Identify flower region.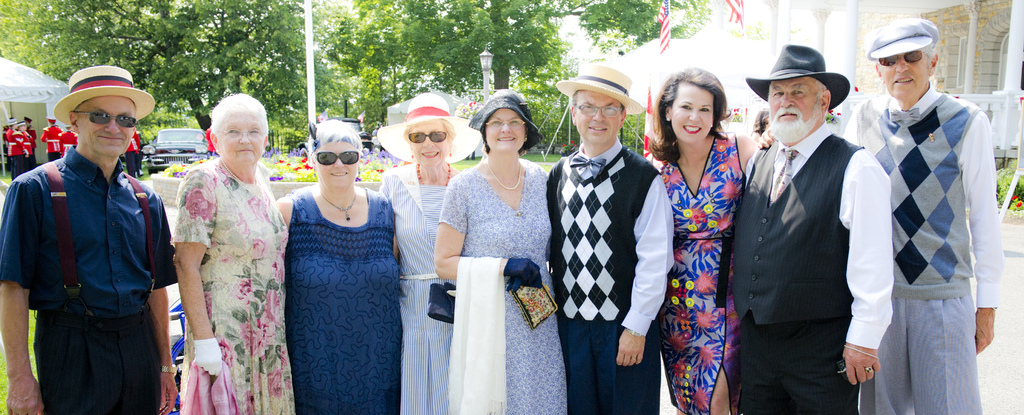
Region: <box>244,194,269,222</box>.
